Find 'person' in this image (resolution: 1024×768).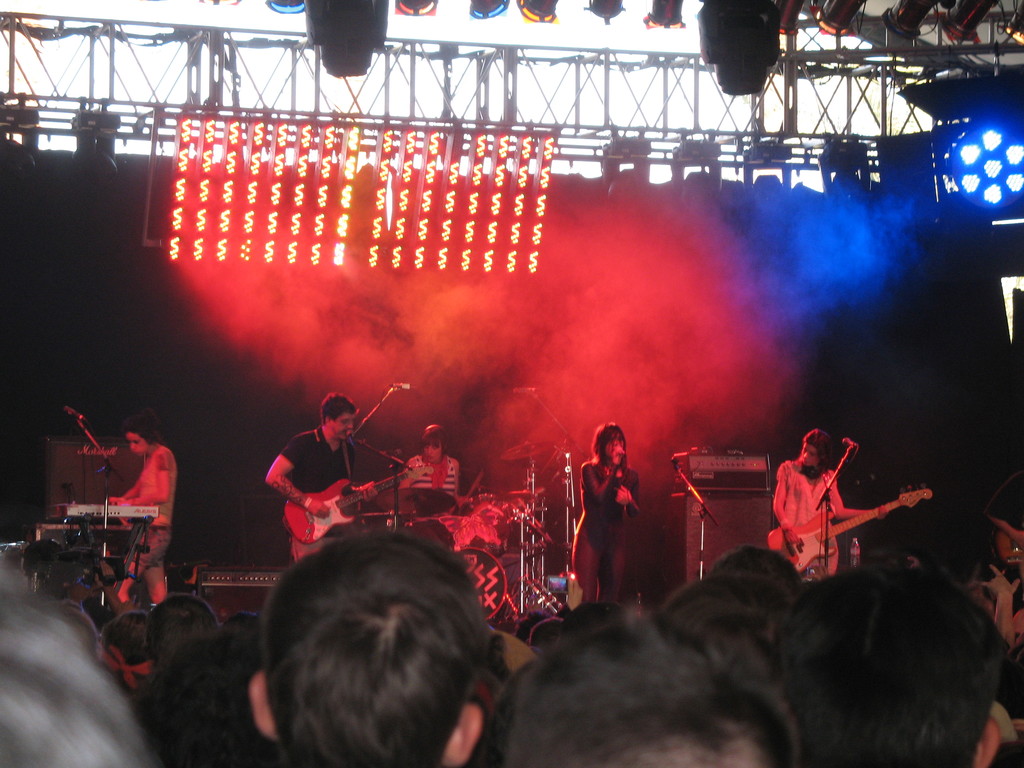
box(61, 605, 104, 659).
